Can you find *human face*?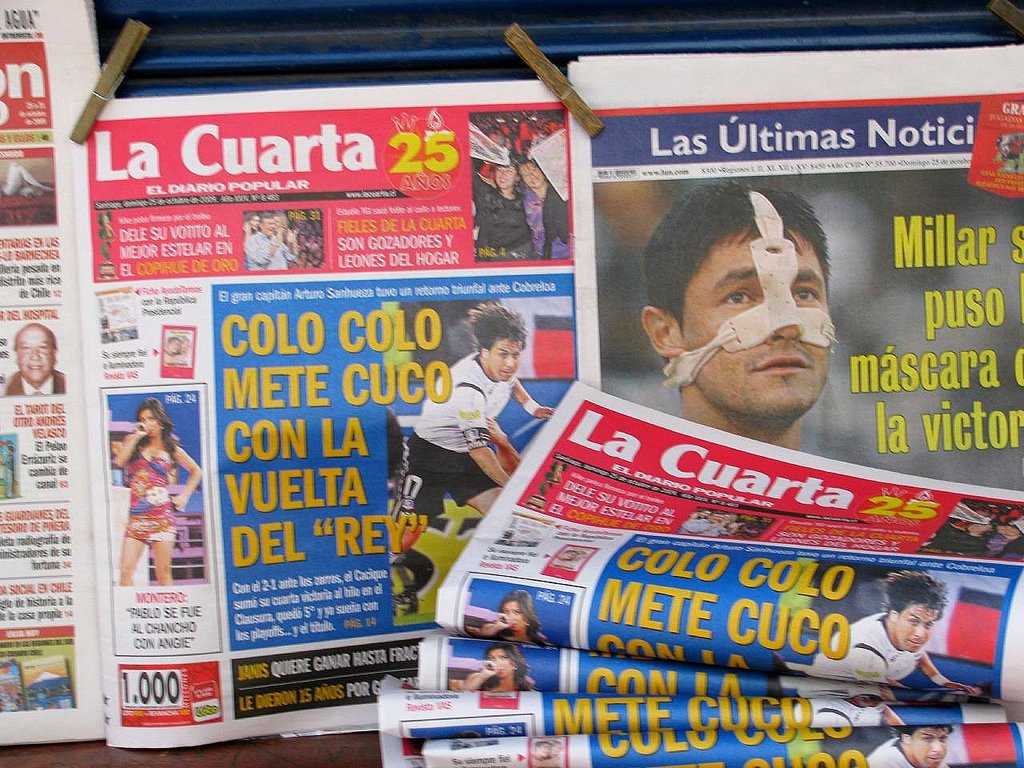
Yes, bounding box: crop(520, 162, 544, 186).
